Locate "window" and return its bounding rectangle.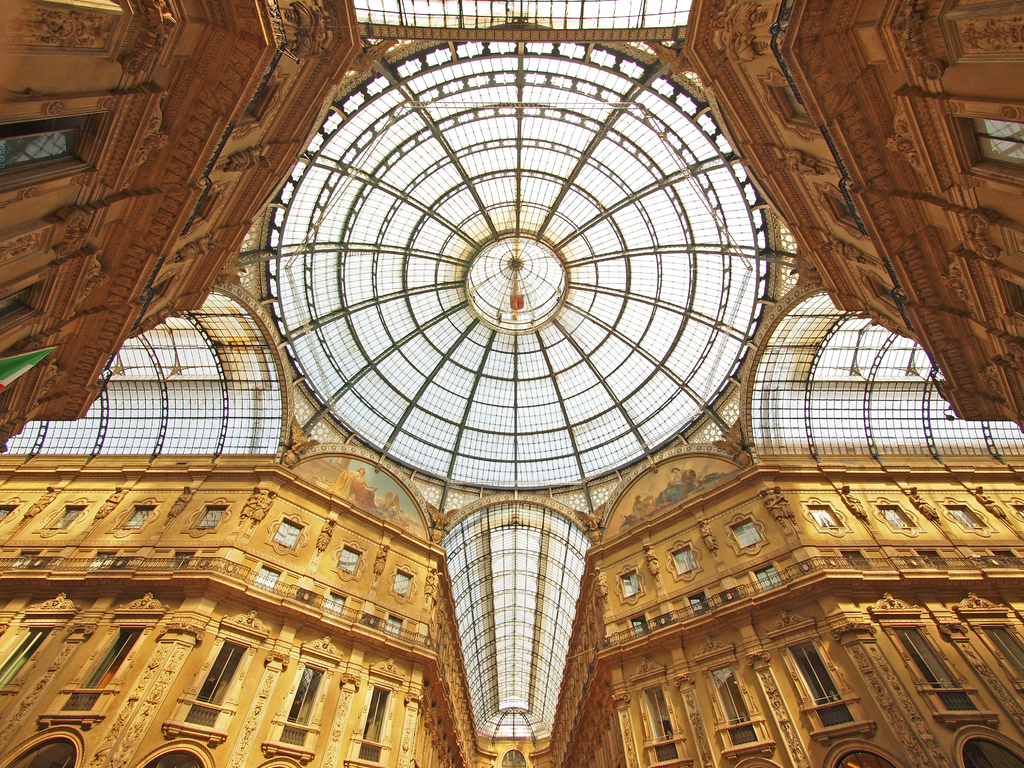
{"x1": 330, "y1": 543, "x2": 370, "y2": 579}.
